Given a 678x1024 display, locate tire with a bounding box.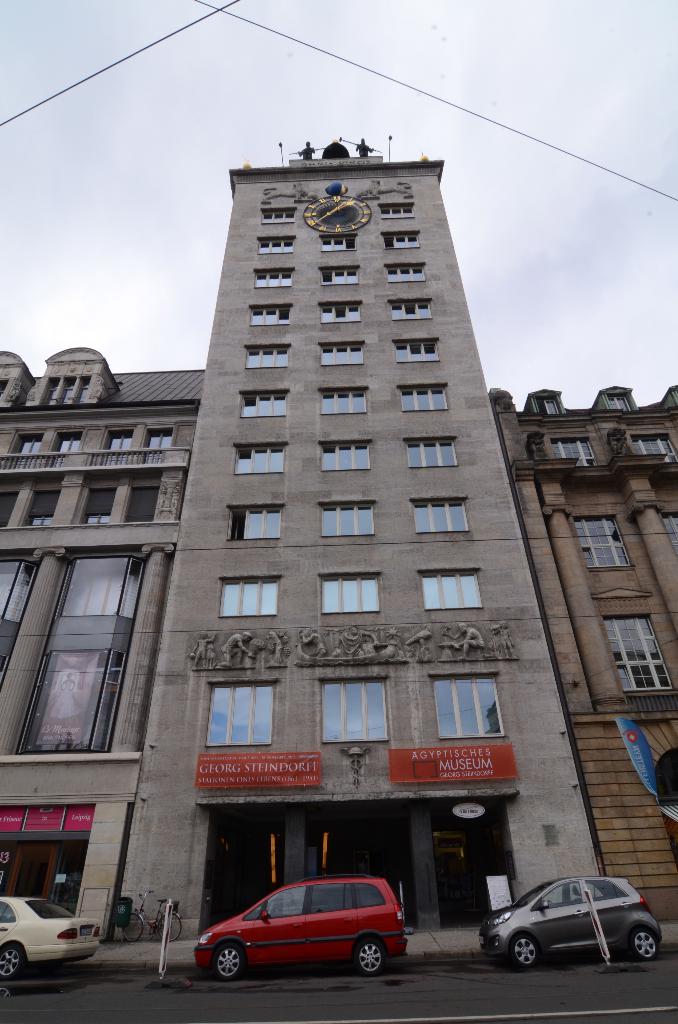
Located: x1=0 y1=939 x2=28 y2=974.
